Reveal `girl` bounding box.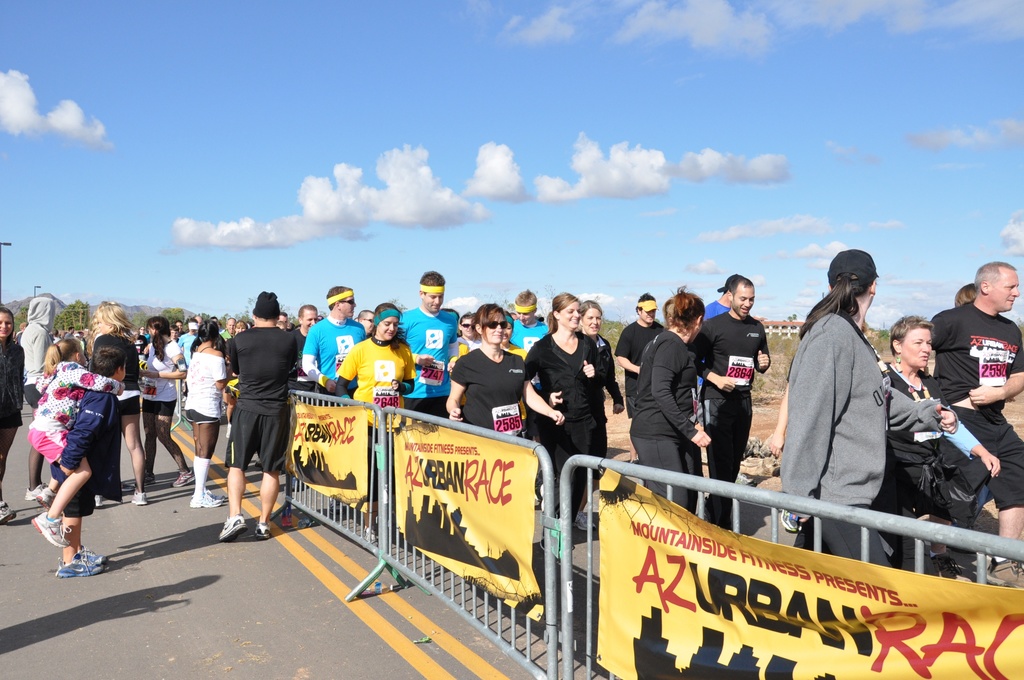
Revealed: box=[184, 320, 228, 505].
